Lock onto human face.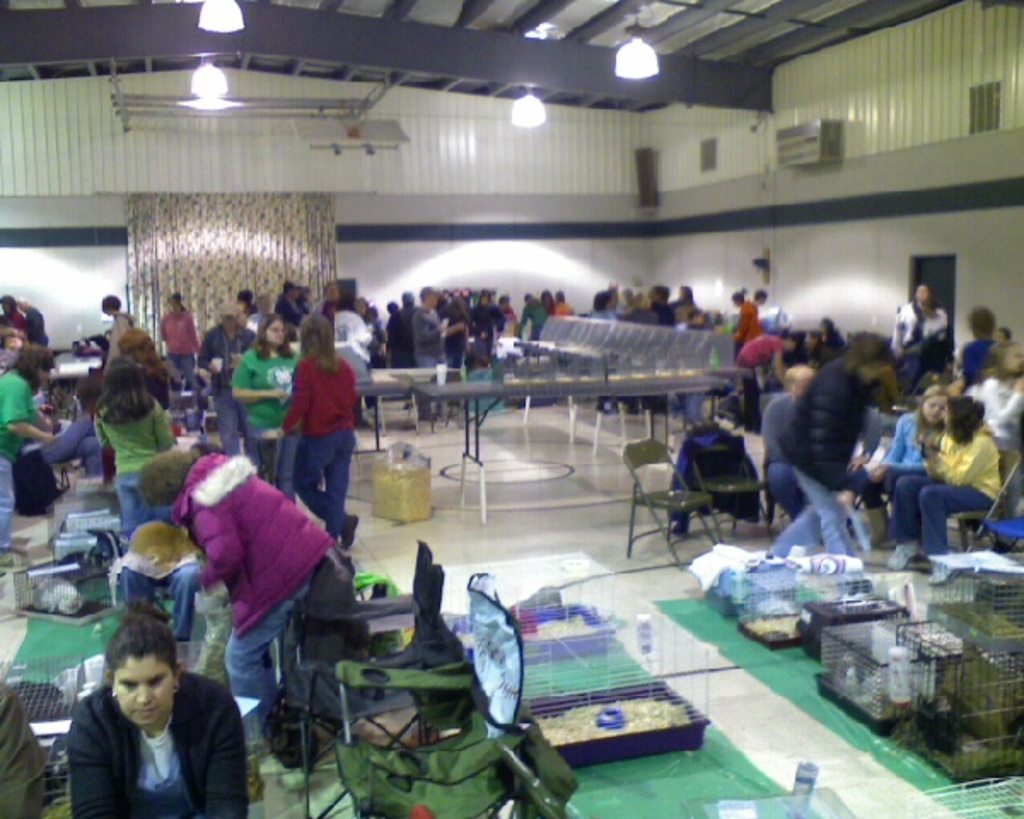
Locked: 259,317,294,348.
